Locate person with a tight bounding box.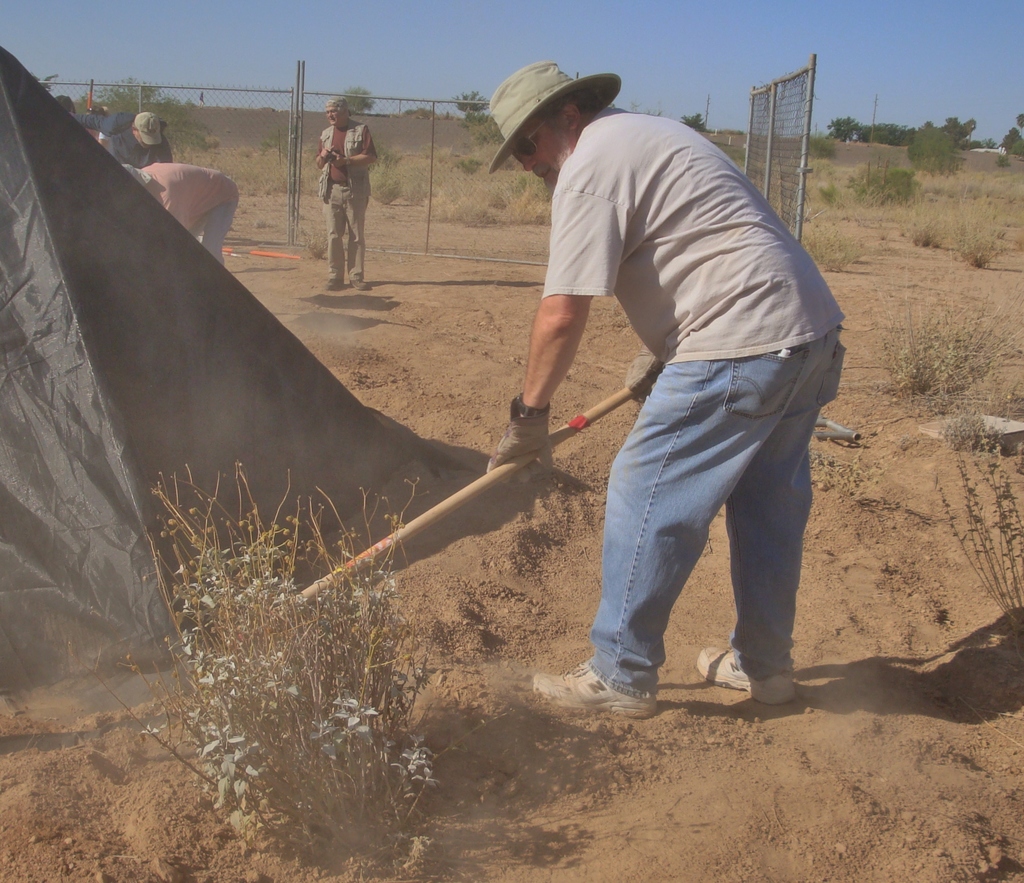
l=51, t=92, r=80, b=121.
